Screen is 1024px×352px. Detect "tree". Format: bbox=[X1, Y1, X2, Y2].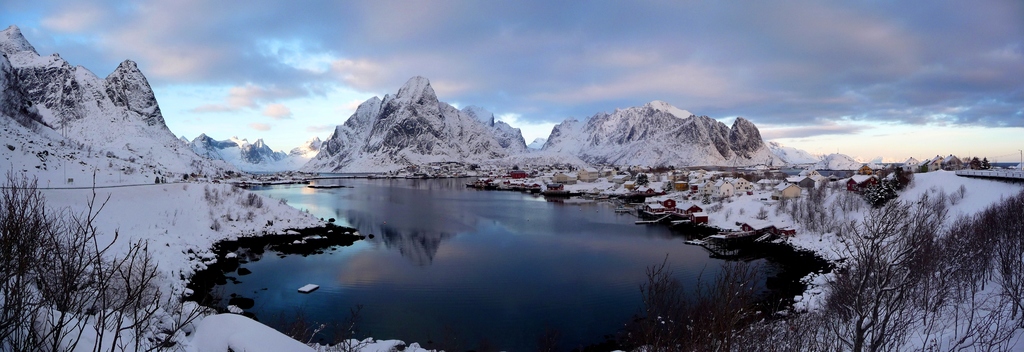
bbox=[774, 194, 1023, 351].
